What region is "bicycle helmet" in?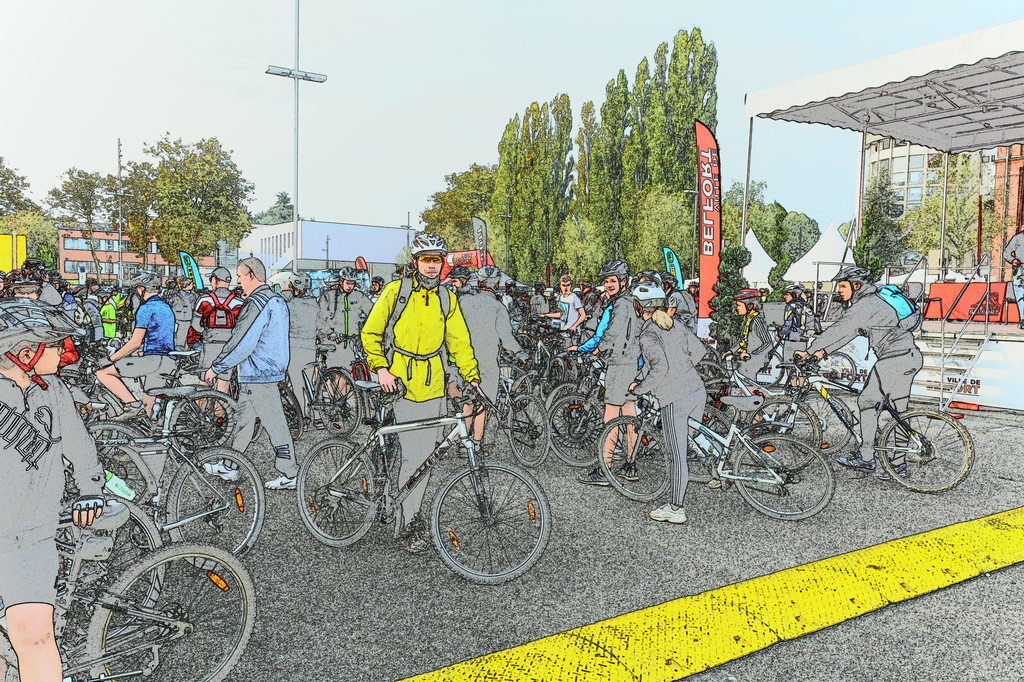
rect(420, 236, 441, 253).
